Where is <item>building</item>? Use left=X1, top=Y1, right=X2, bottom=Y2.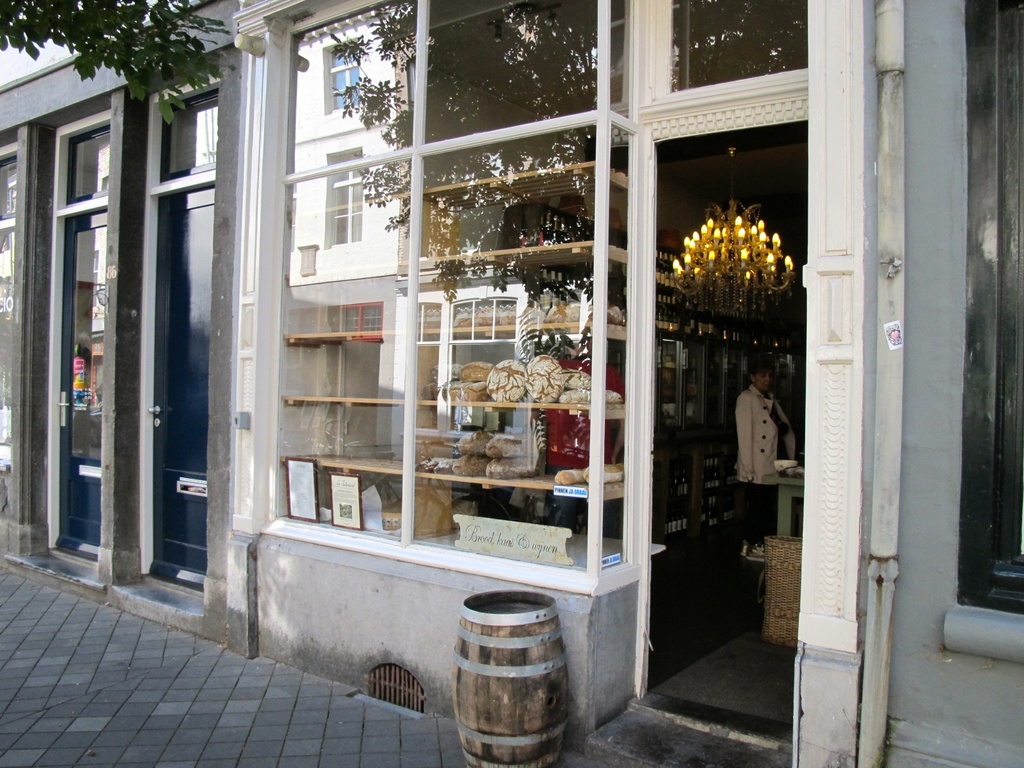
left=1, top=0, right=1020, bottom=767.
